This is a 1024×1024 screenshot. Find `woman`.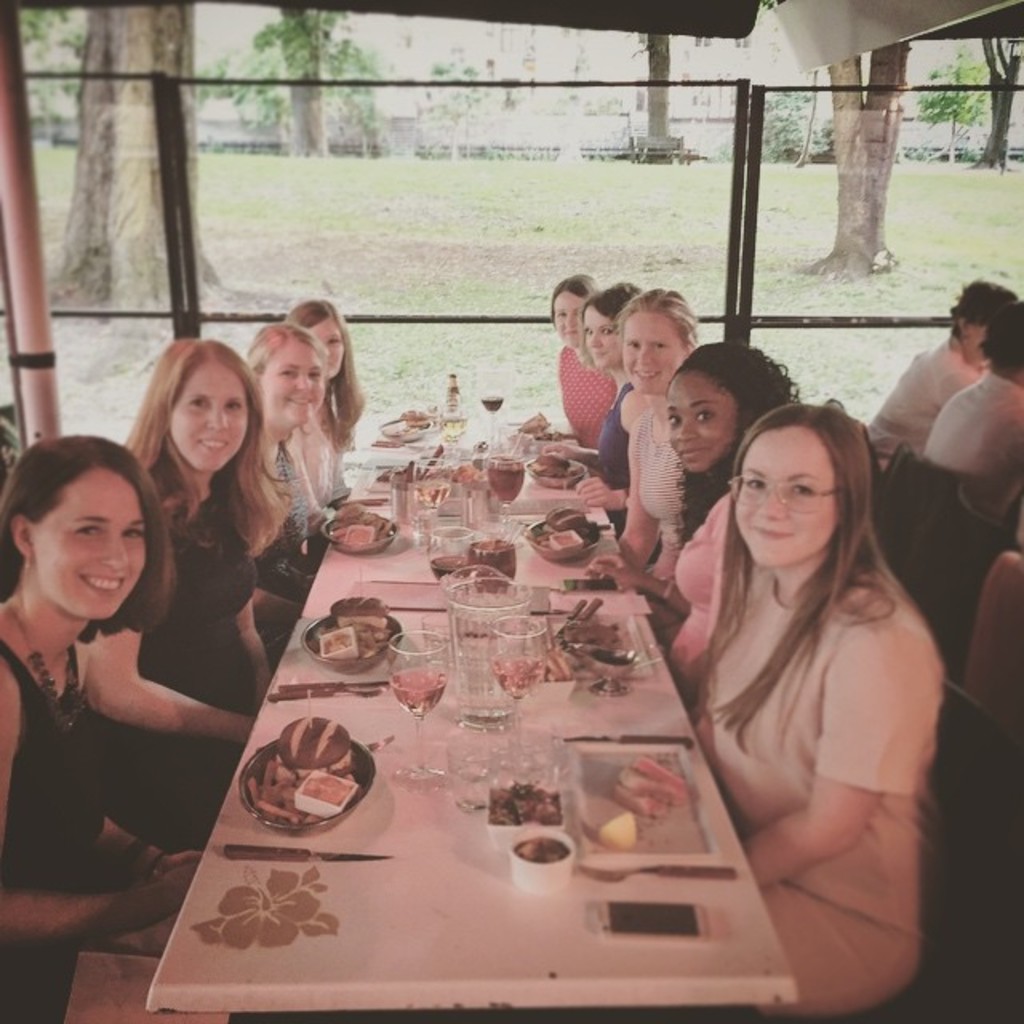
Bounding box: select_region(674, 408, 941, 1022).
